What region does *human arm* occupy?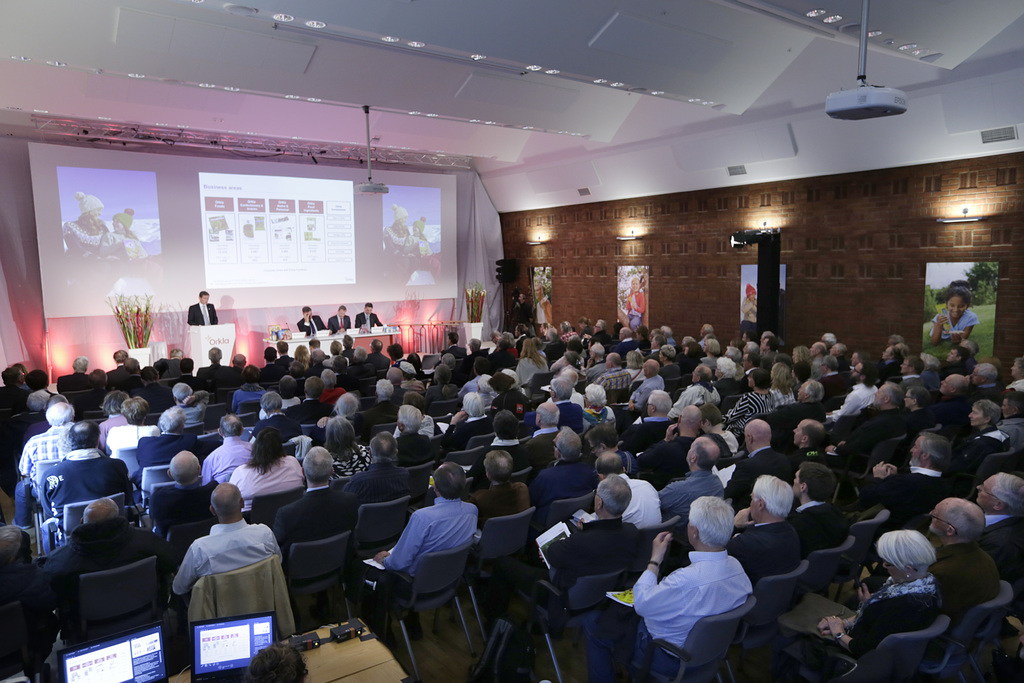
bbox(587, 460, 600, 491).
